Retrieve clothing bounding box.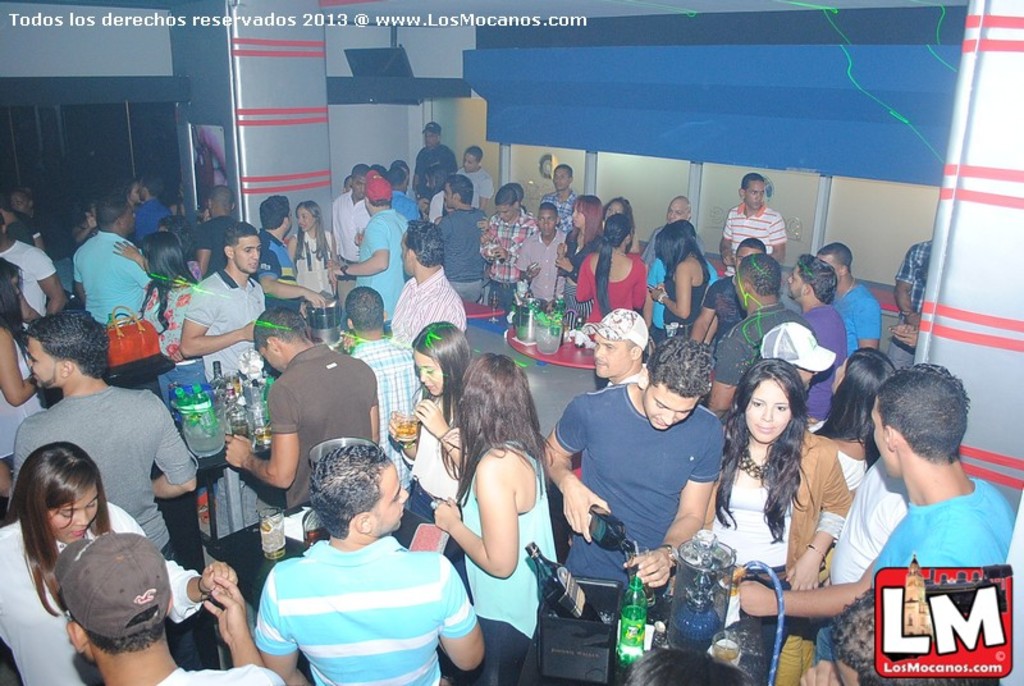
Bounding box: select_region(0, 321, 60, 456).
